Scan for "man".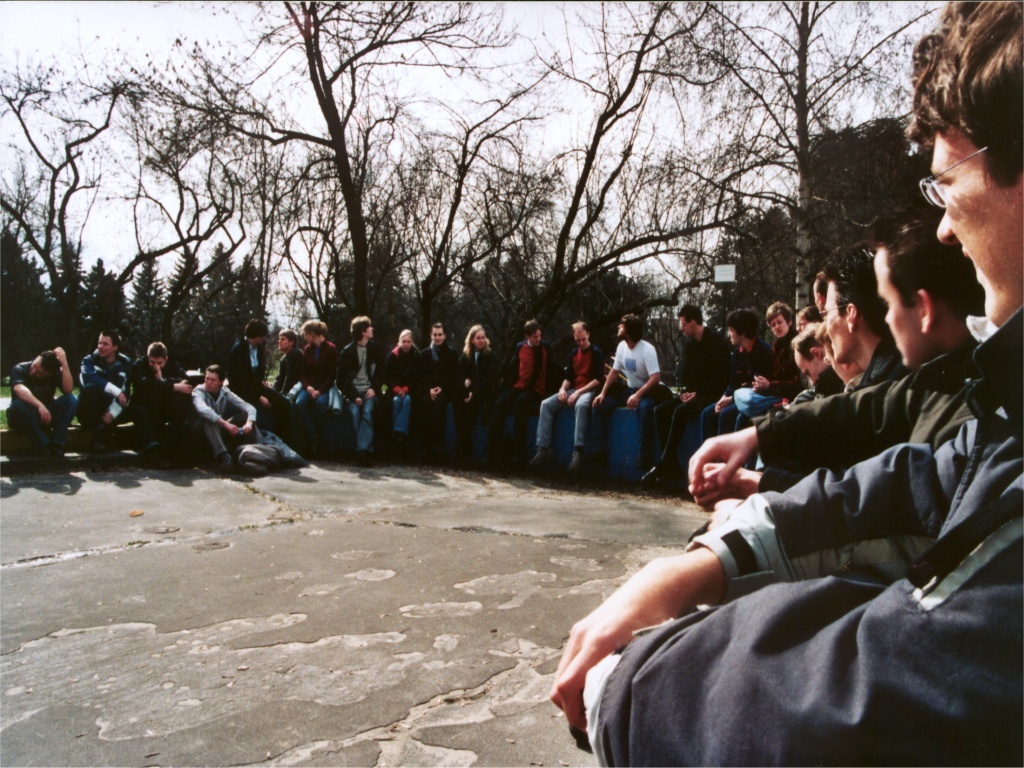
Scan result: crop(500, 318, 560, 441).
